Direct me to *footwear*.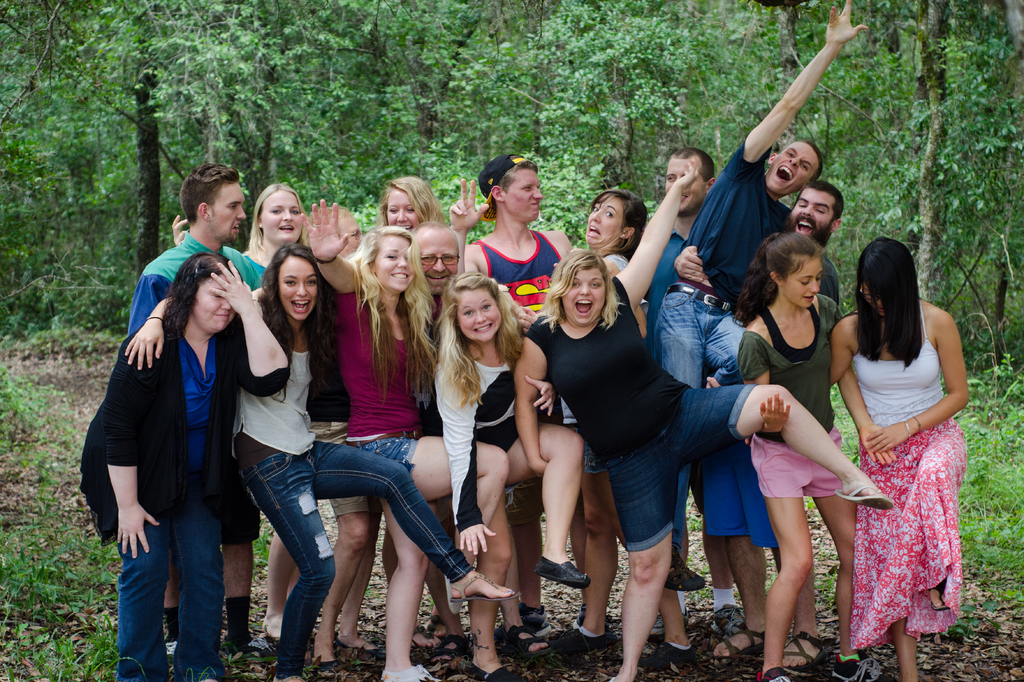
Direction: (761,666,791,681).
